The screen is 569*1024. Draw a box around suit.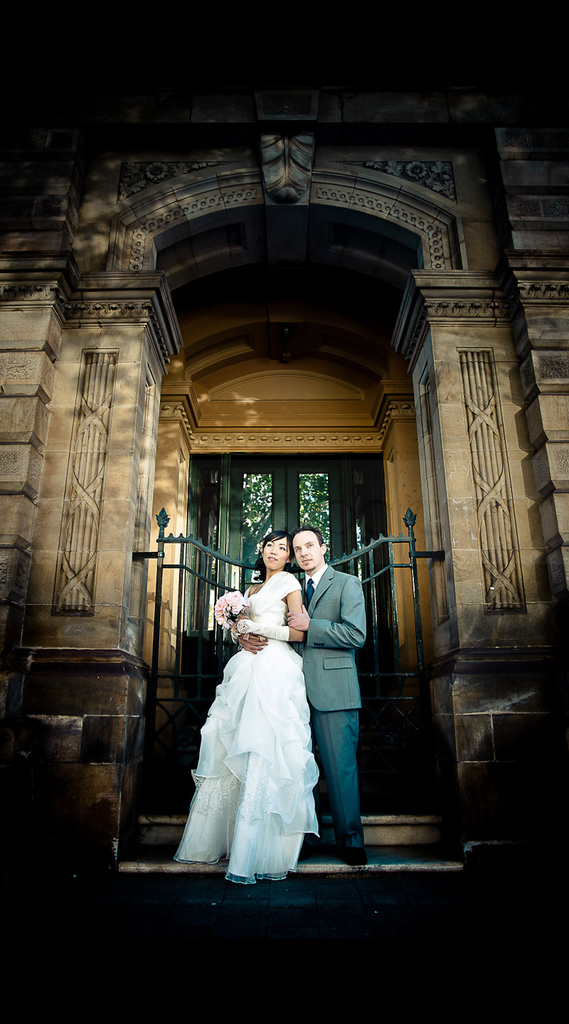
288/538/373/851.
